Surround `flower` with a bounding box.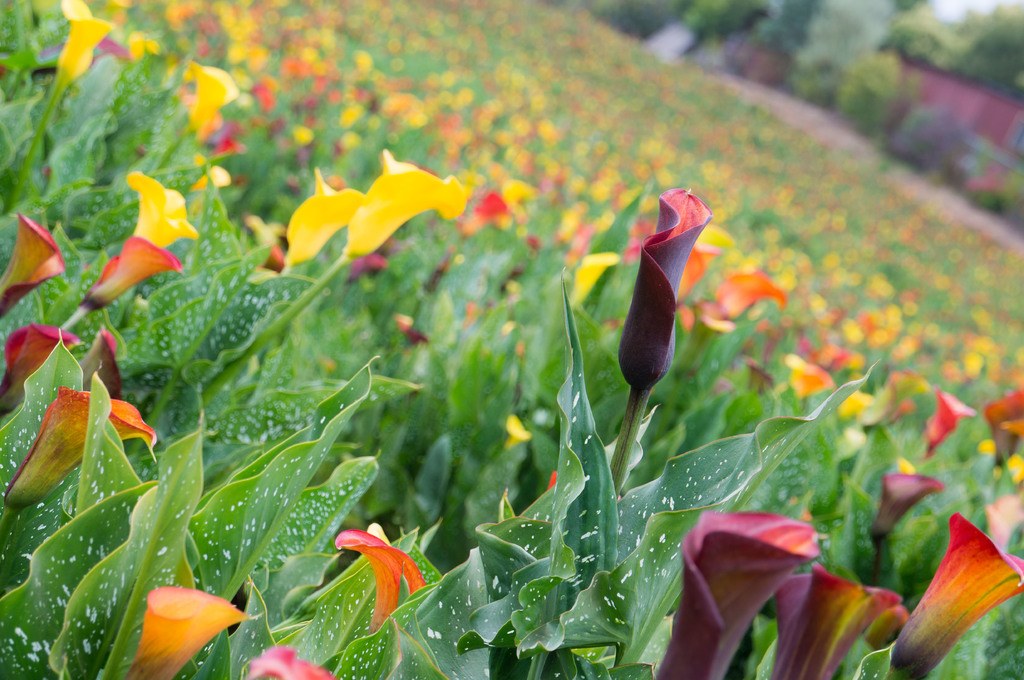
<bbox>121, 584, 266, 679</bbox>.
